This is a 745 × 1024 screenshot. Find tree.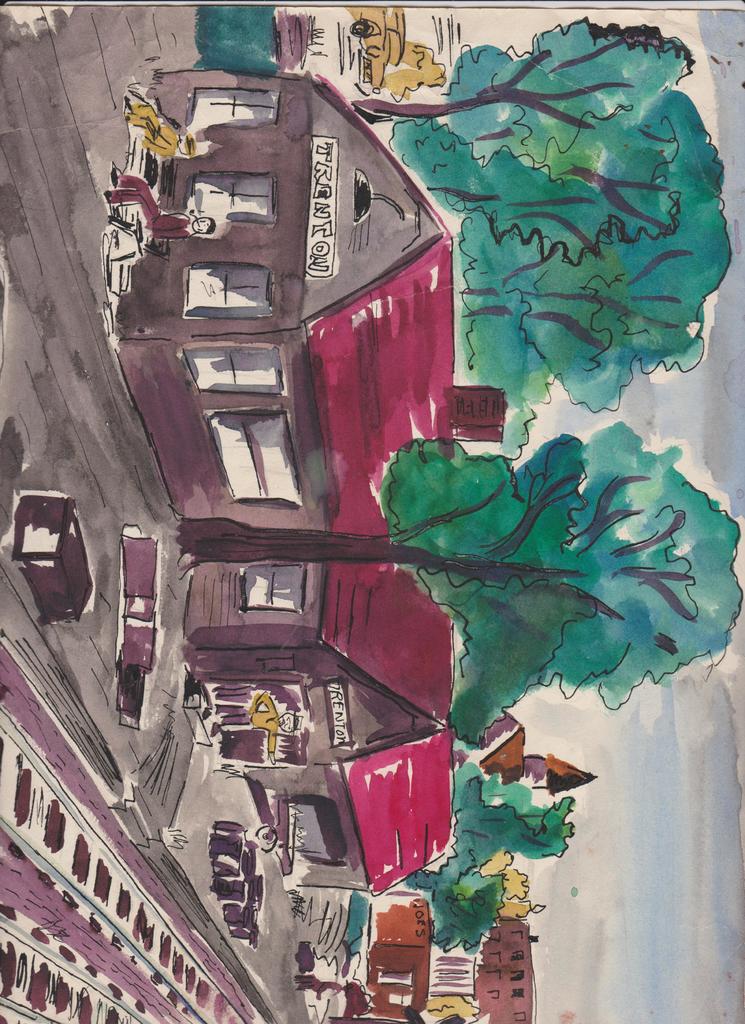
Bounding box: (404, 746, 577, 940).
